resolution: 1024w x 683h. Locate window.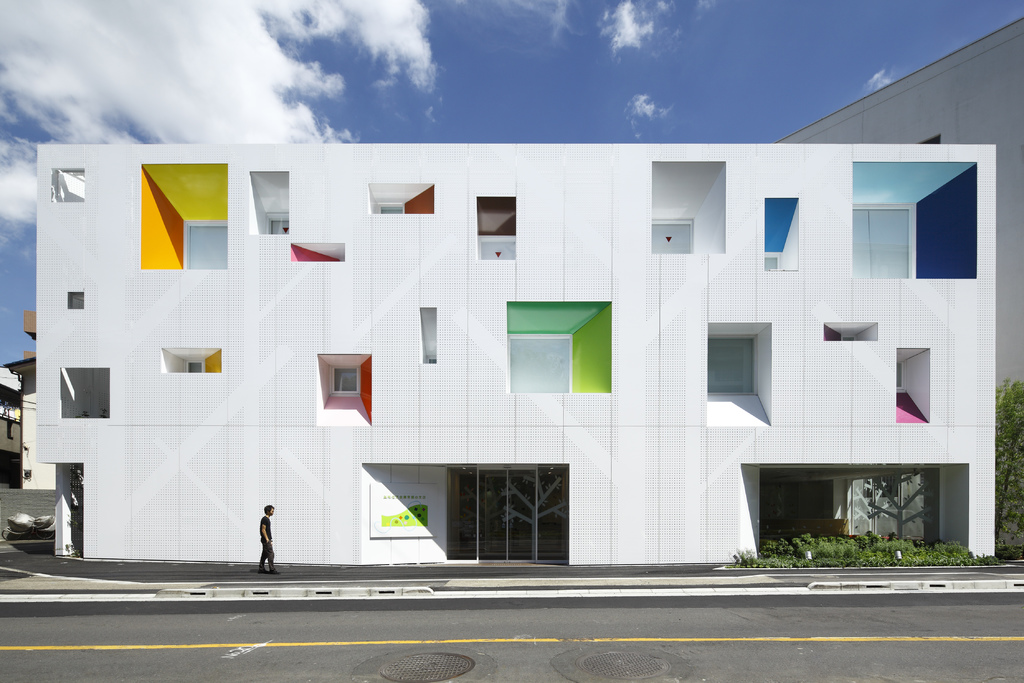
box=[848, 161, 978, 279].
